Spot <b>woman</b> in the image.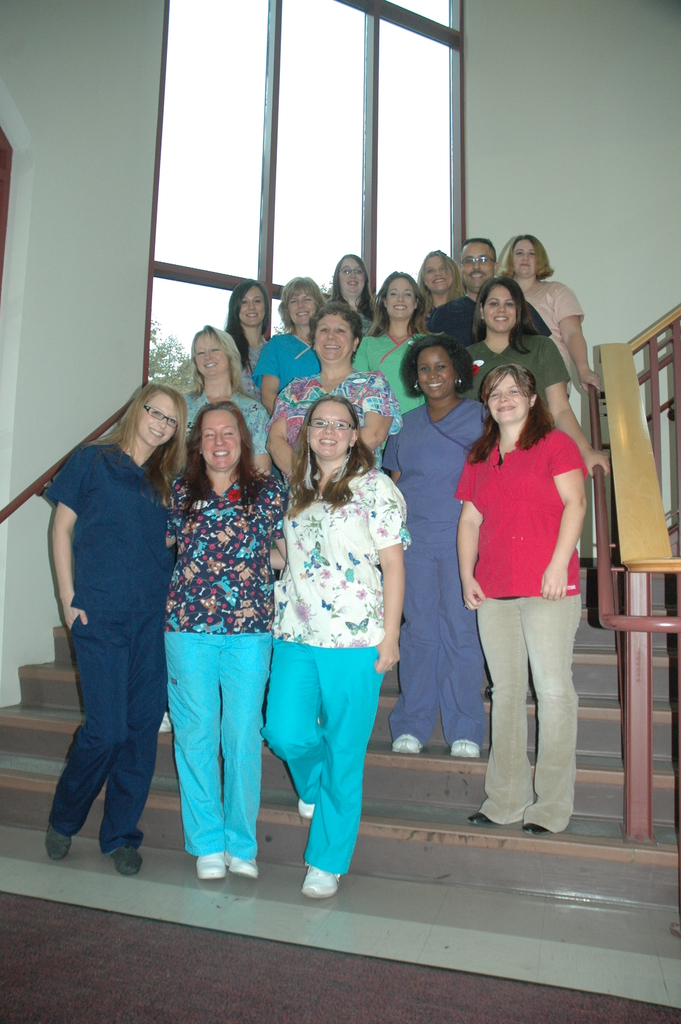
<b>woman</b> found at bbox=(154, 396, 300, 876).
